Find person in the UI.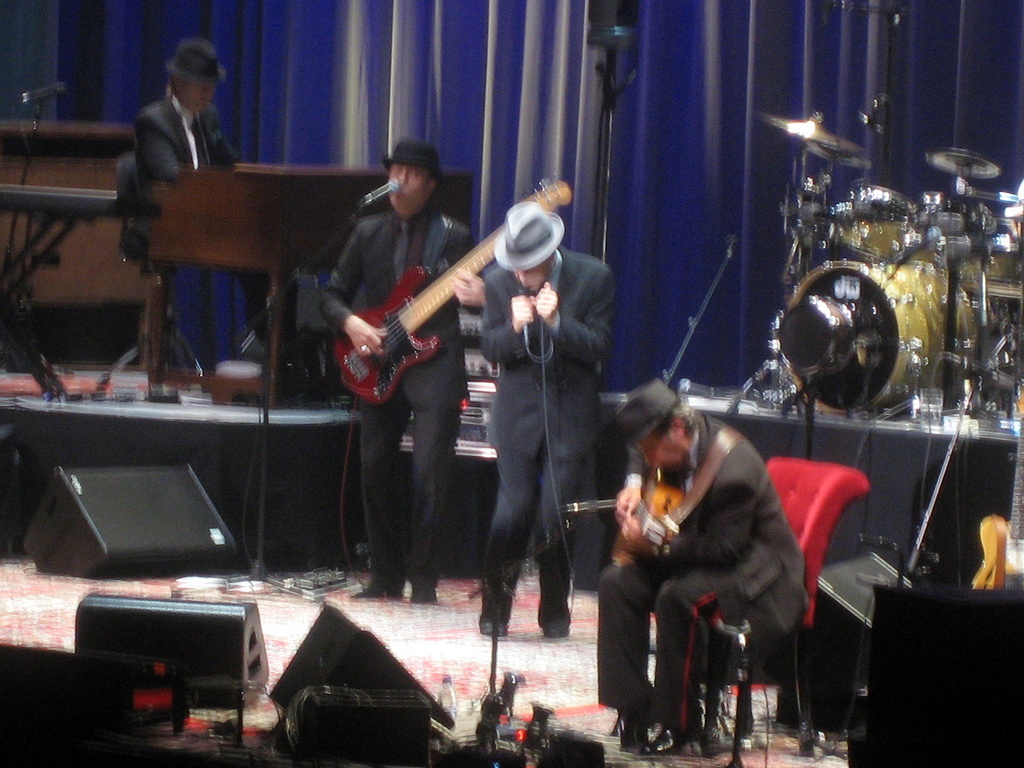
UI element at bbox=(483, 202, 607, 643).
